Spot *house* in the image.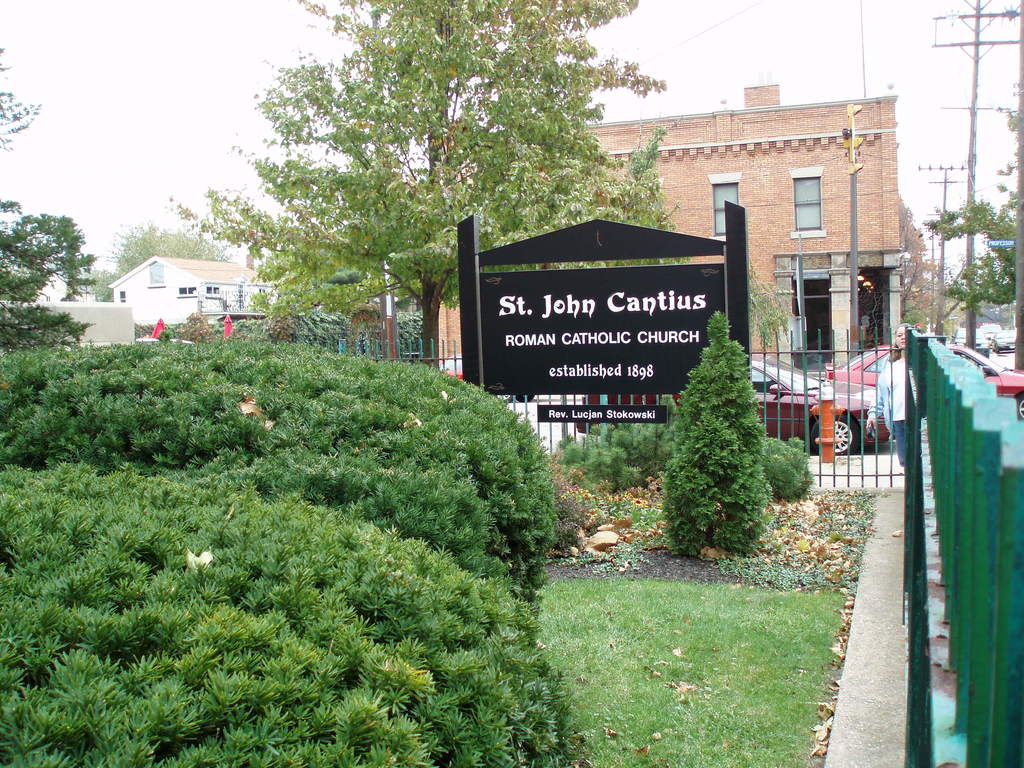
*house* found at 437:79:916:395.
